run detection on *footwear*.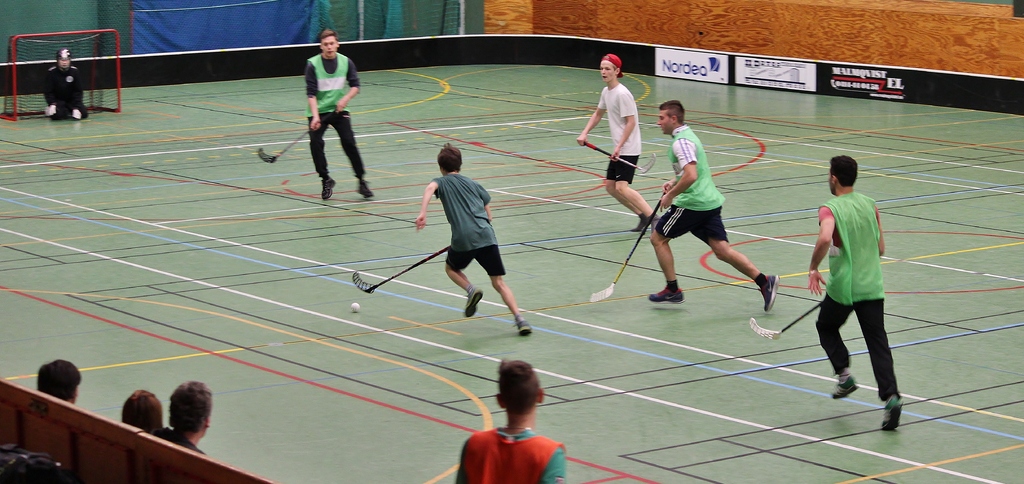
Result: BBox(321, 179, 334, 197).
